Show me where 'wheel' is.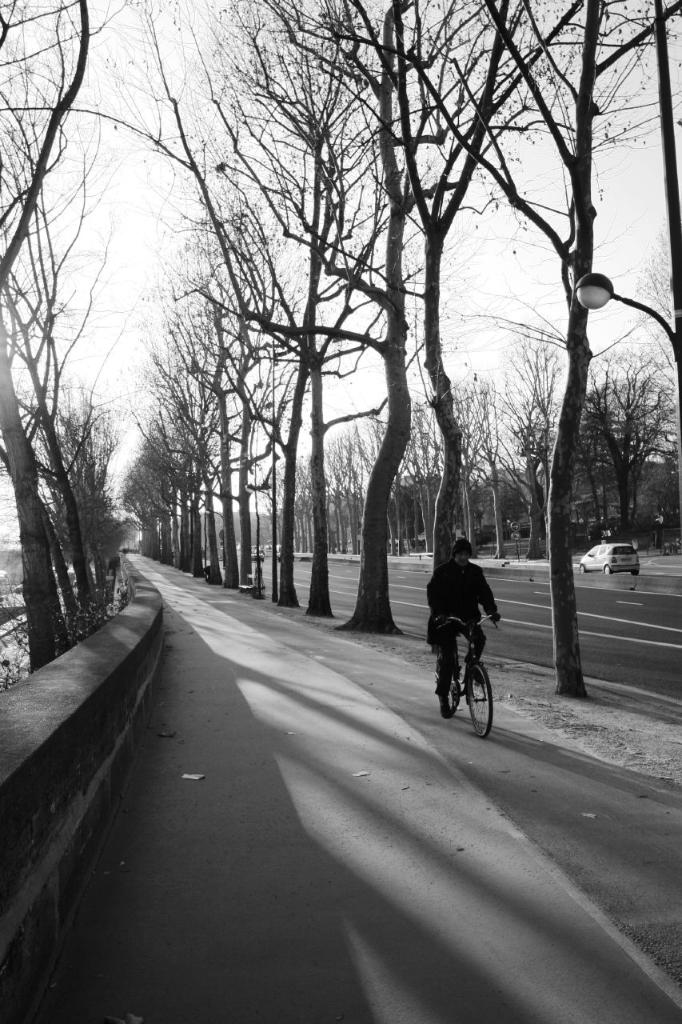
'wheel' is at rect(443, 655, 498, 734).
